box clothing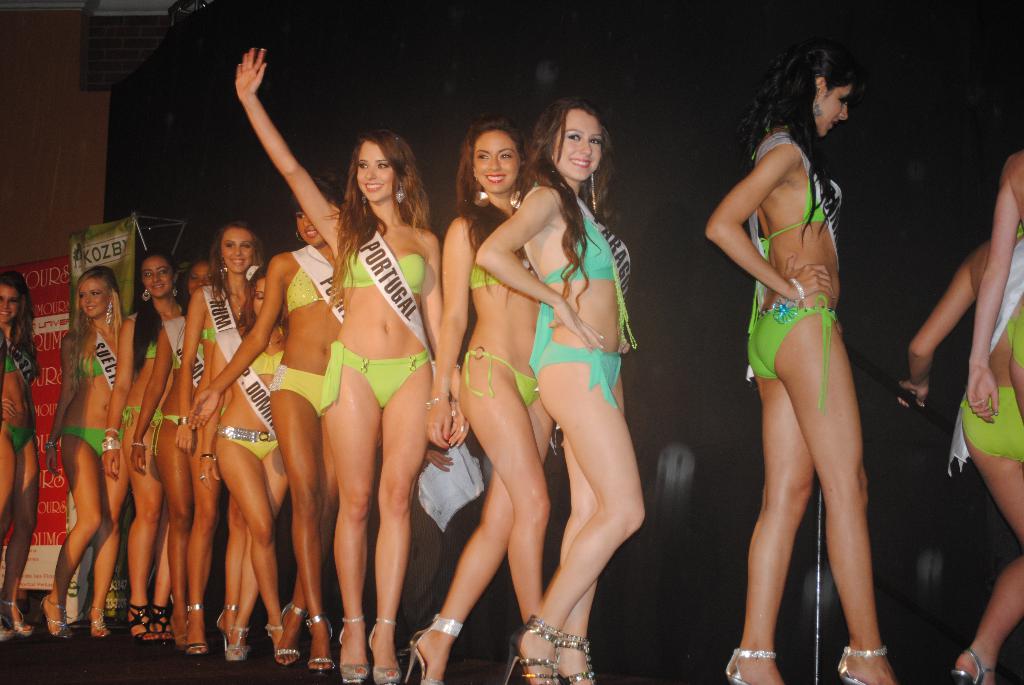
x1=253, y1=350, x2=295, y2=378
